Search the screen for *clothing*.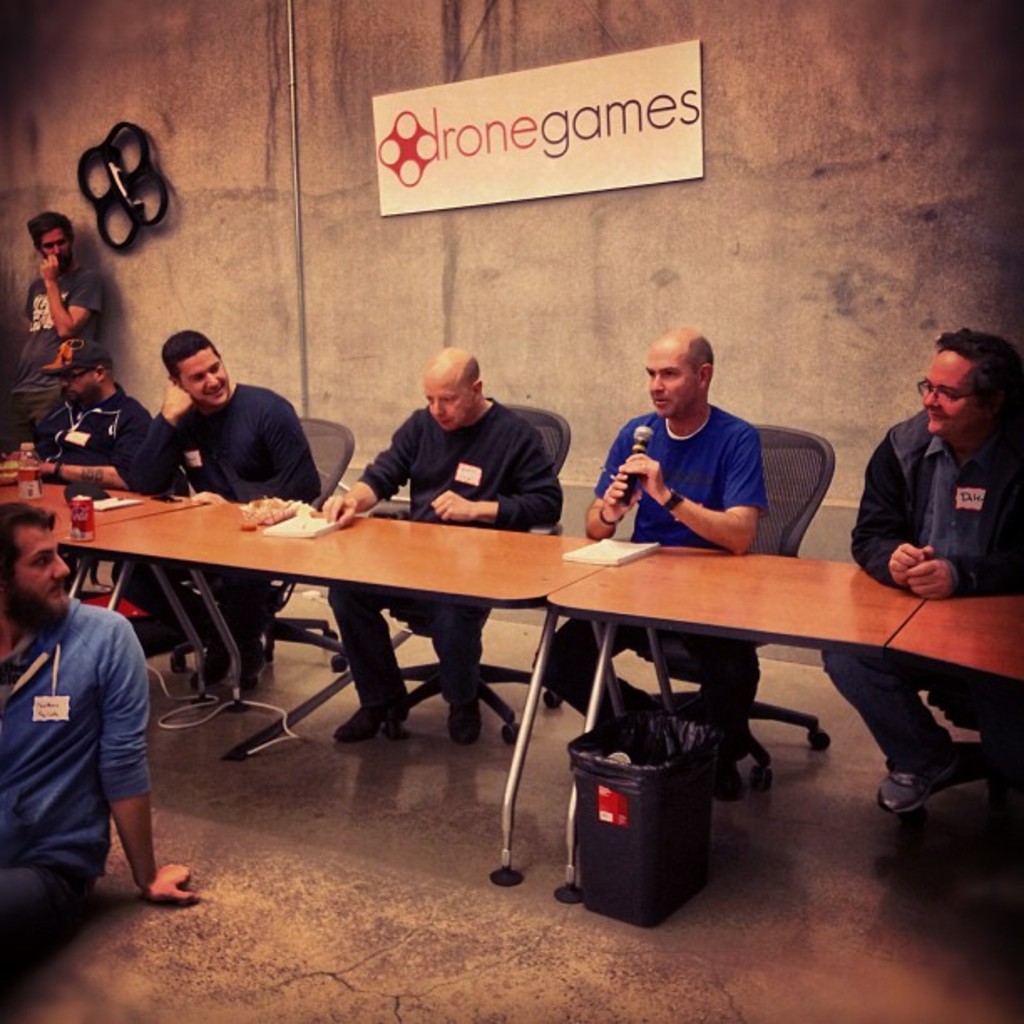
Found at {"left": 330, "top": 402, "right": 586, "bottom": 704}.
